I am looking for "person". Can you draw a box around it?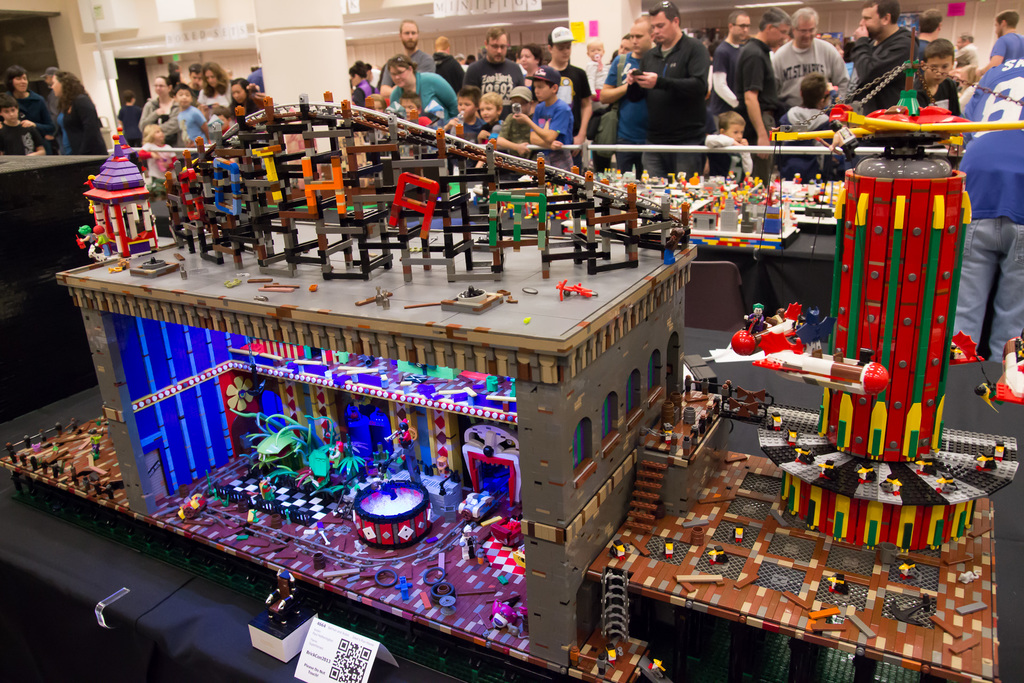
Sure, the bounding box is pyautogui.locateOnScreen(91, 220, 112, 258).
